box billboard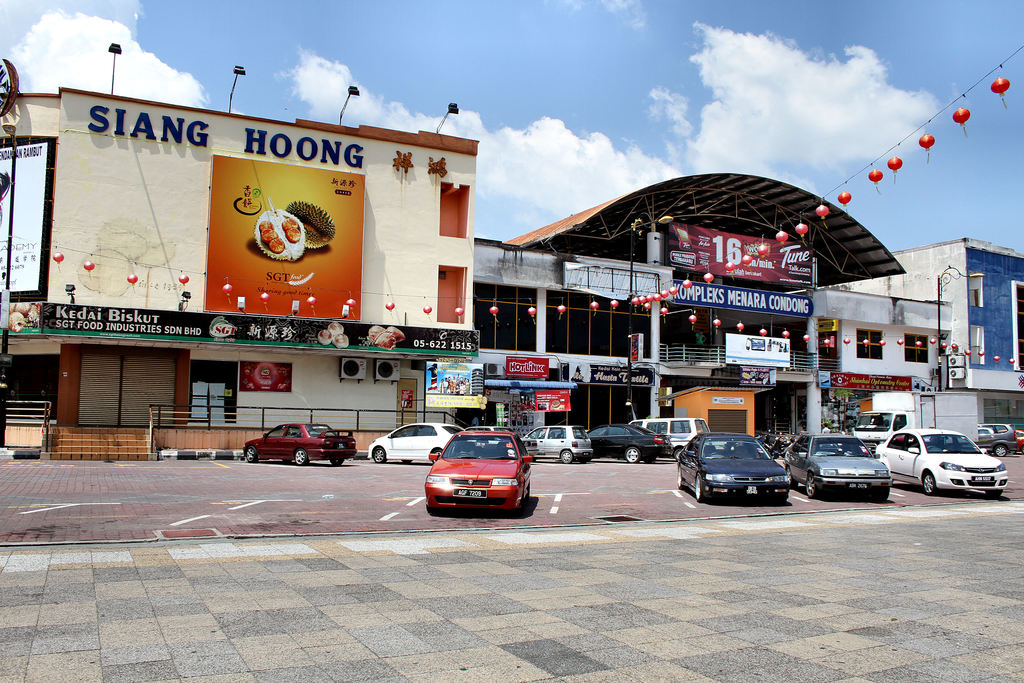
left=204, top=165, right=369, bottom=316
